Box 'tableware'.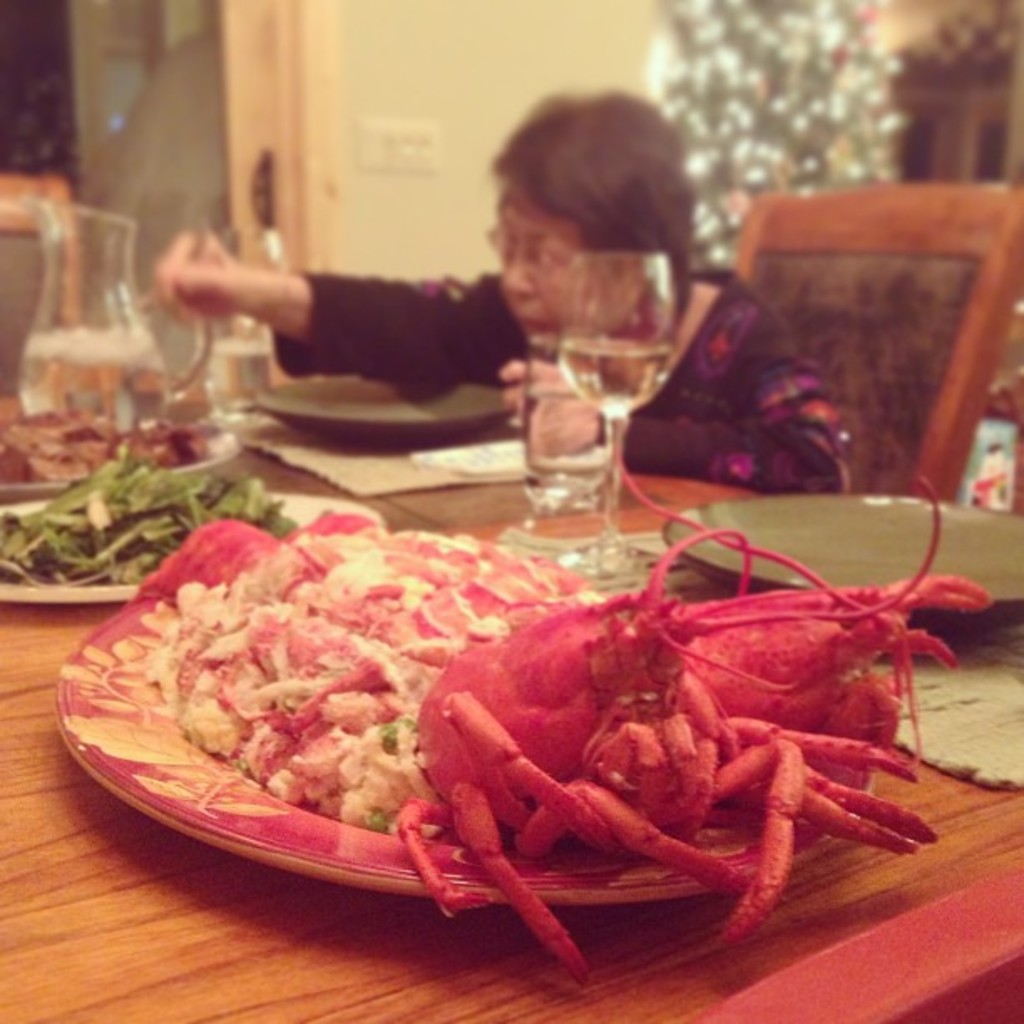
(0,487,381,611).
